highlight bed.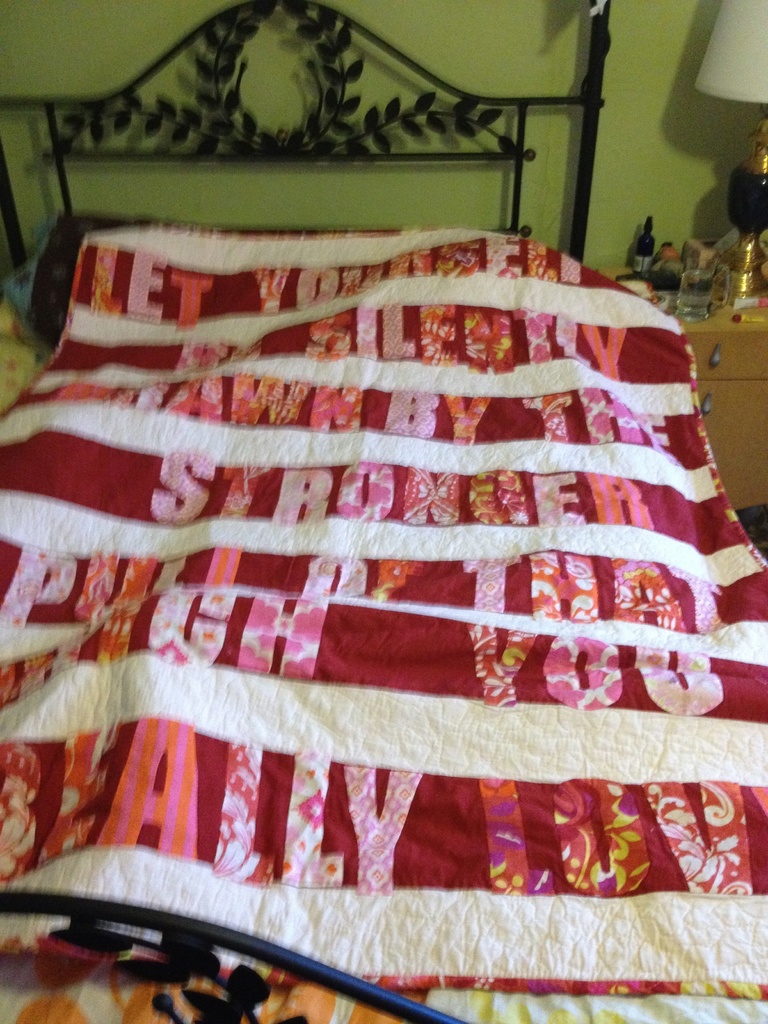
Highlighted region: (x1=0, y1=0, x2=767, y2=1023).
